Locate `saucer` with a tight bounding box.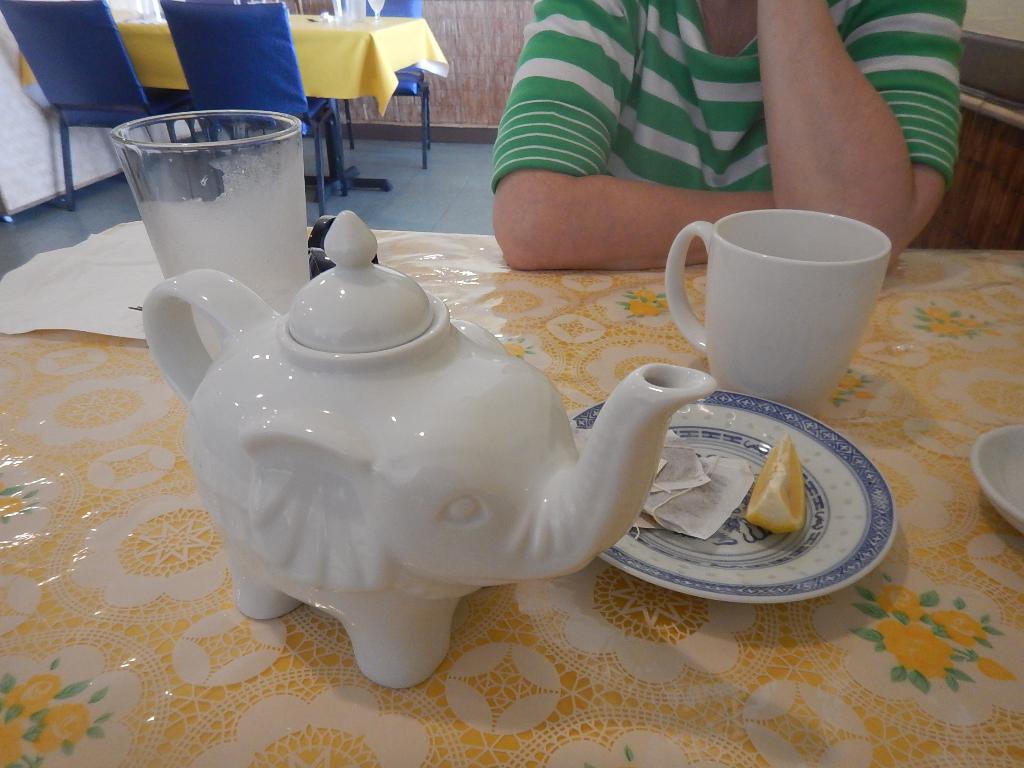
[left=976, top=428, right=1023, bottom=531].
